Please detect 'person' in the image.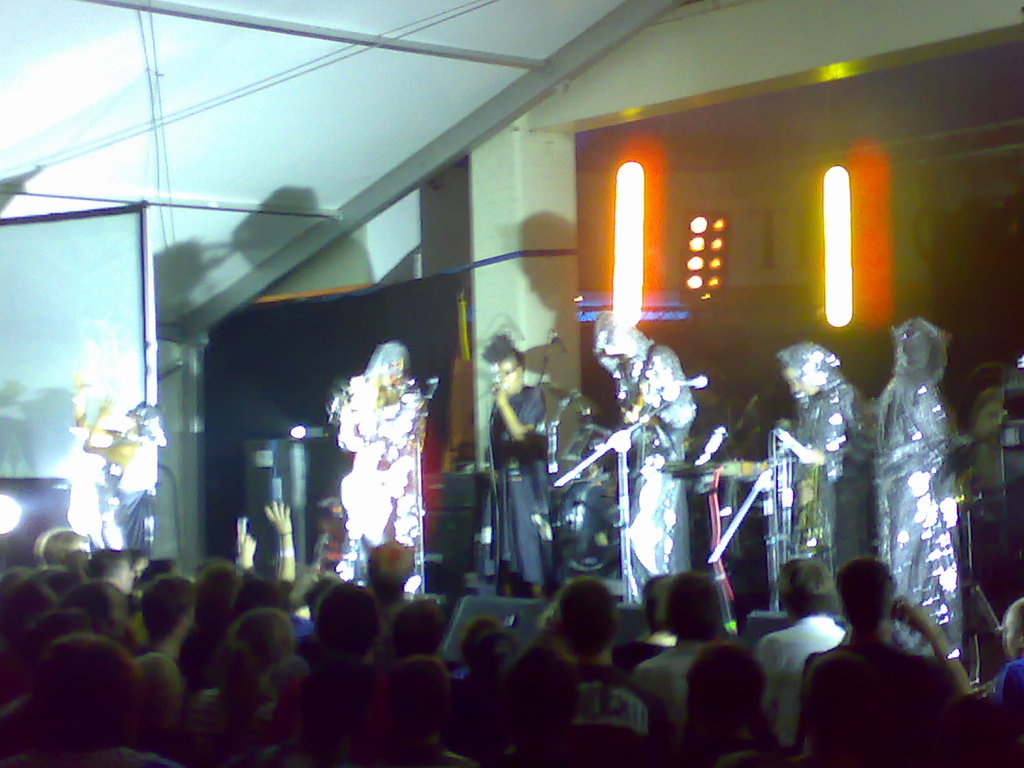
x1=323 y1=339 x2=426 y2=614.
